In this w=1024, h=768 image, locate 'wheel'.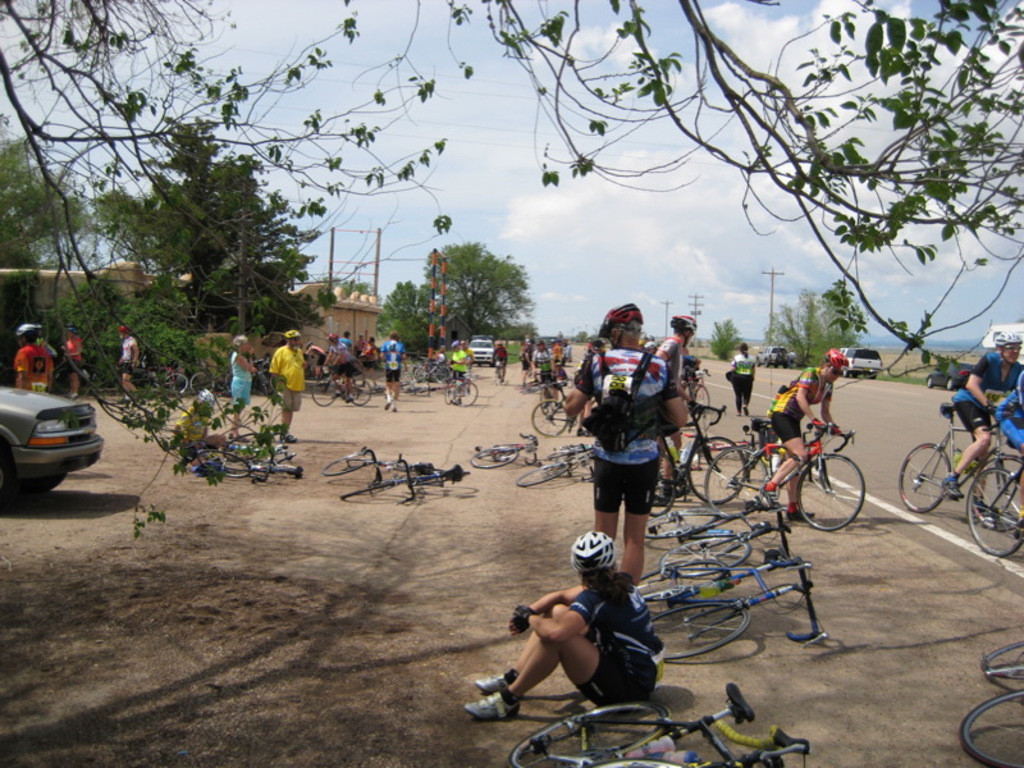
Bounding box: <box>448,372,481,404</box>.
